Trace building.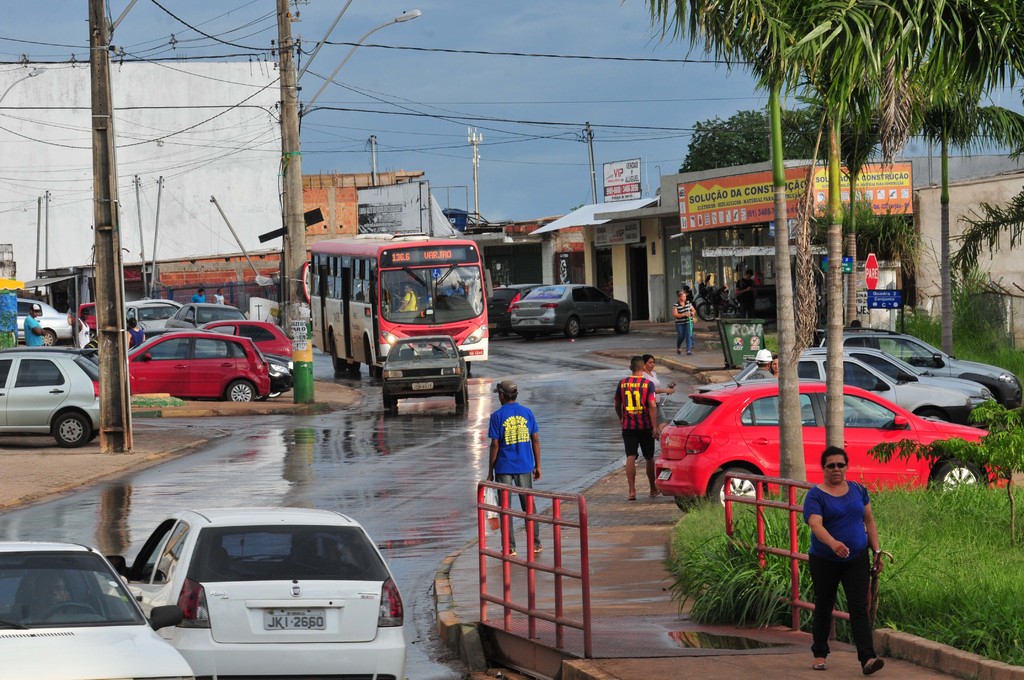
Traced to select_region(596, 151, 1023, 334).
